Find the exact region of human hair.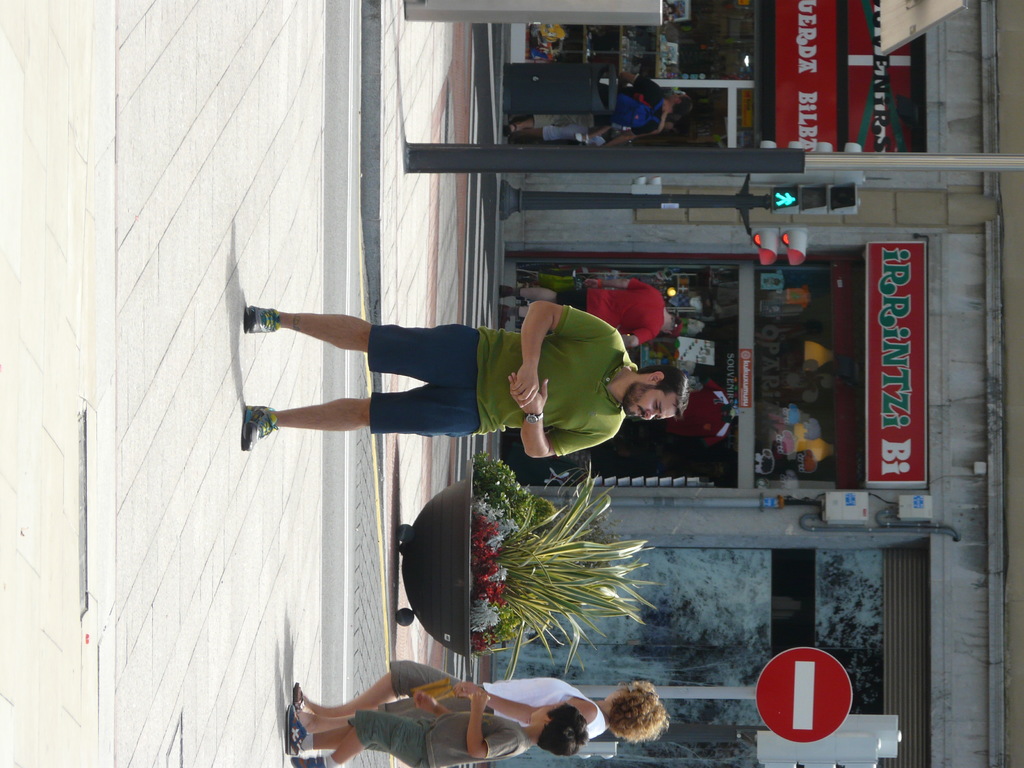
Exact region: locate(604, 684, 673, 754).
